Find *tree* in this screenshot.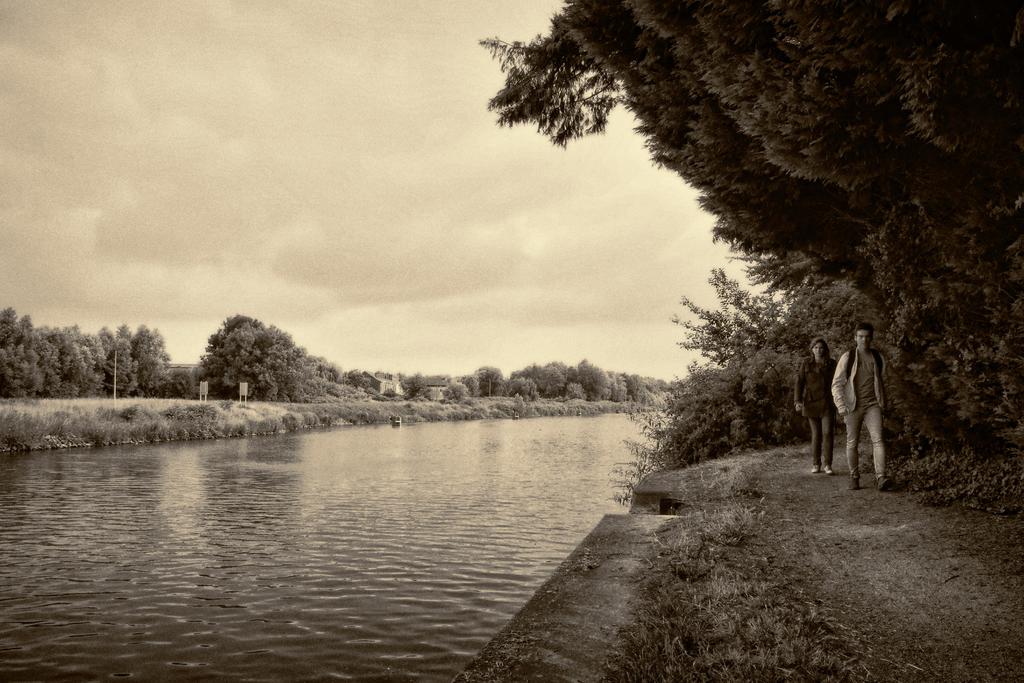
The bounding box for *tree* is <region>316, 352, 344, 397</region>.
